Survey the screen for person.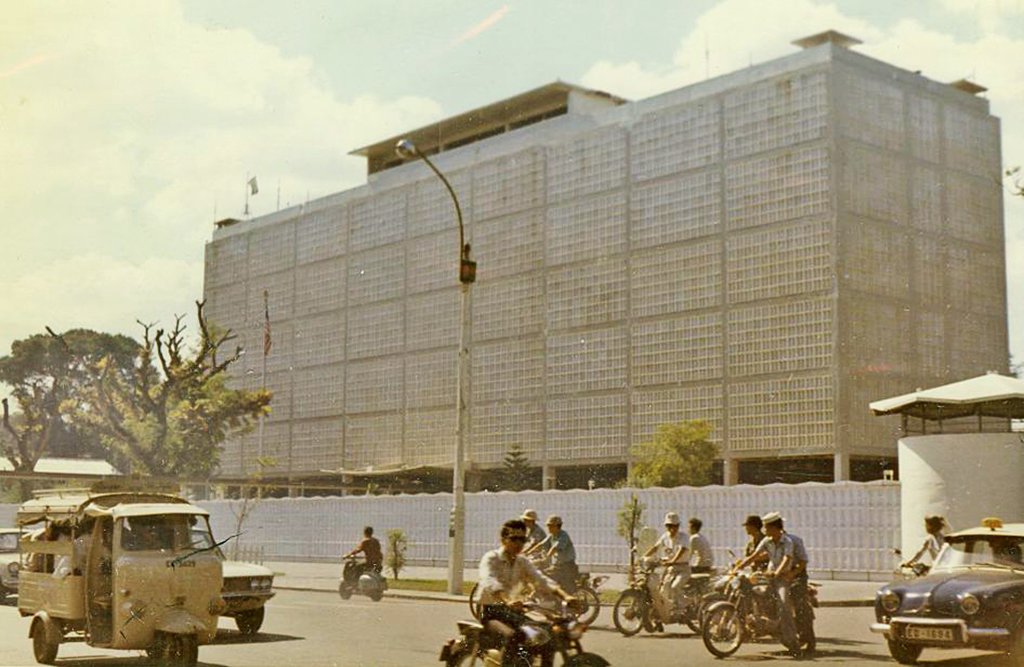
Survey found: <box>523,508,551,566</box>.
